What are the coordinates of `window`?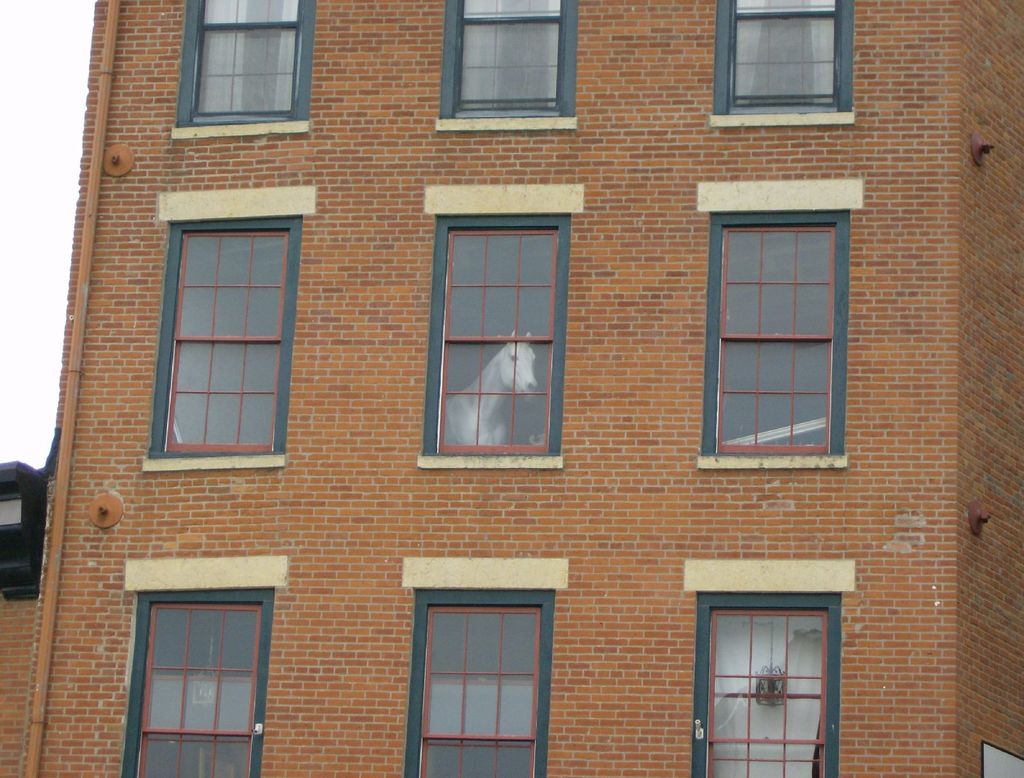
[403,221,561,453].
